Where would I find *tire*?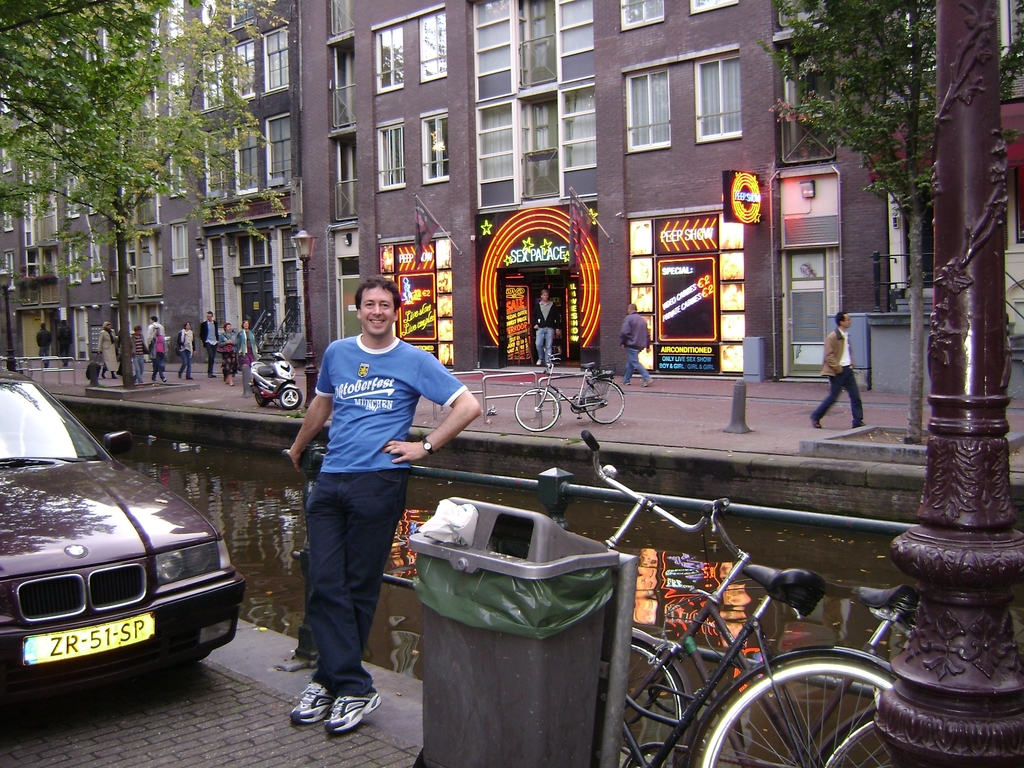
At region(620, 637, 721, 767).
